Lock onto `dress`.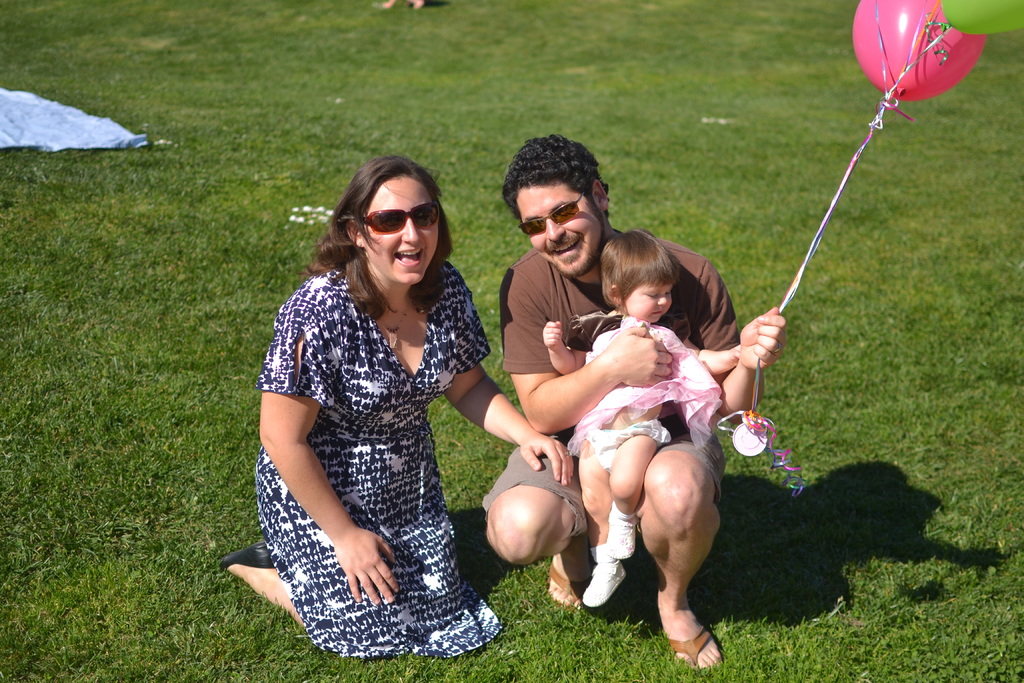
Locked: {"left": 245, "top": 223, "right": 500, "bottom": 638}.
